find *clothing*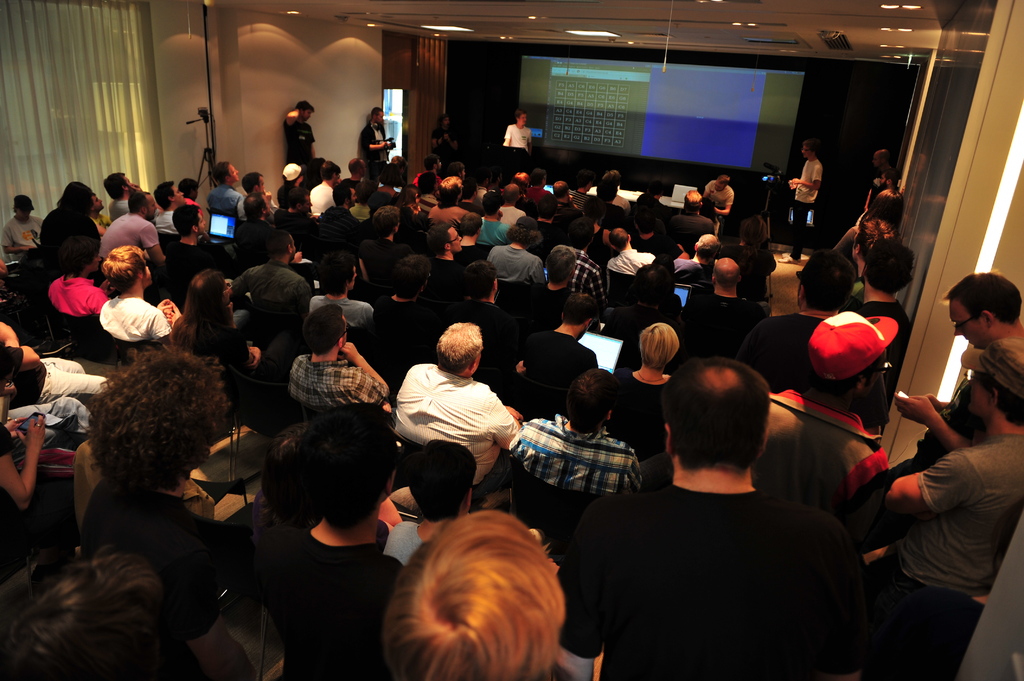
(0,211,44,260)
